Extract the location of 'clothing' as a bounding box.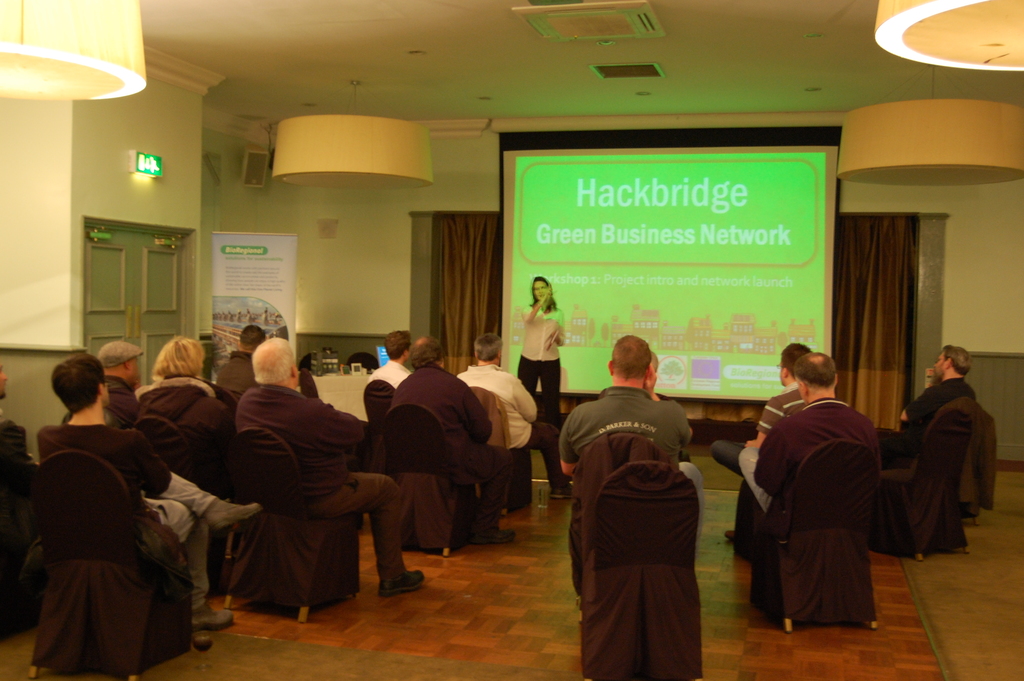
368, 361, 406, 383.
